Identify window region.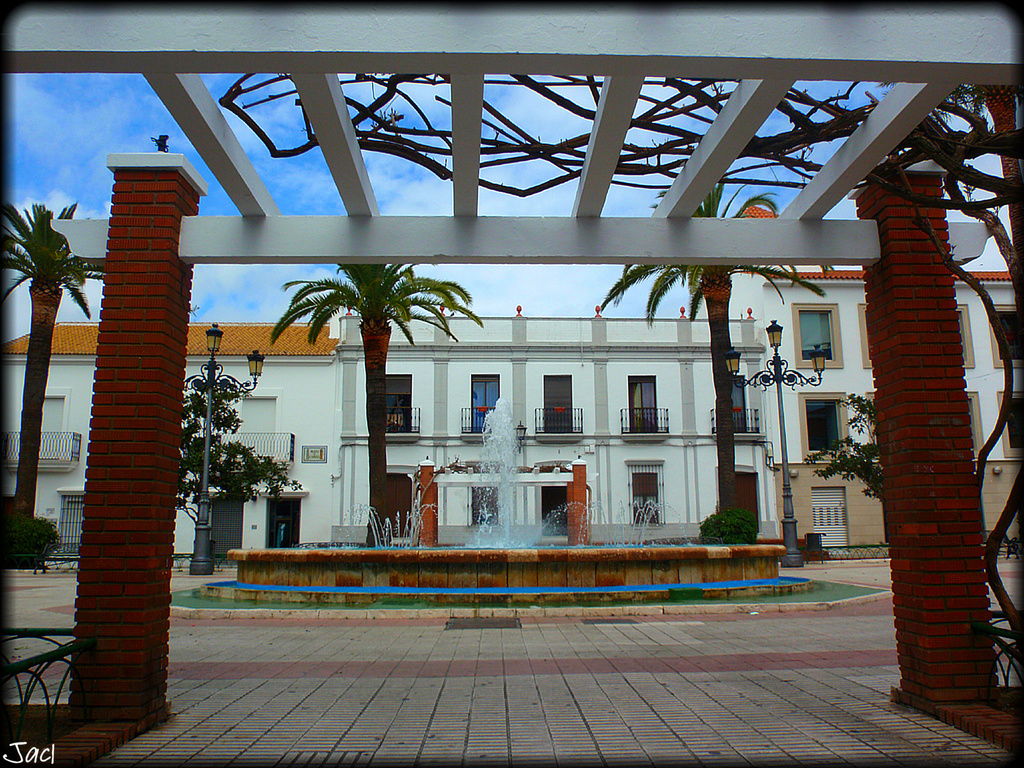
Region: region(855, 301, 870, 370).
